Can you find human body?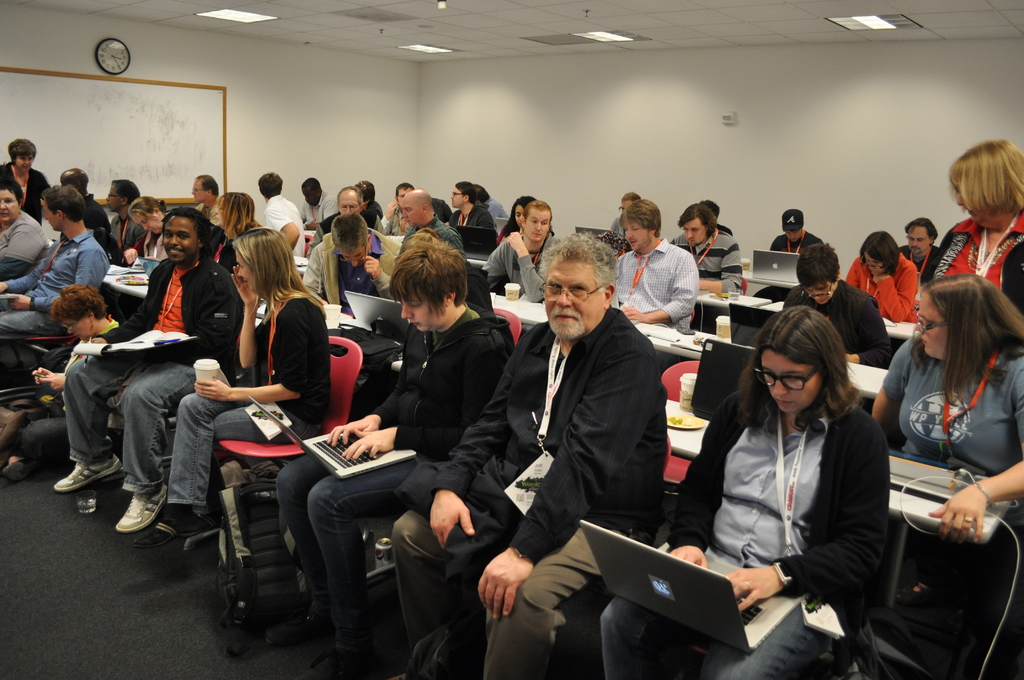
Yes, bounding box: rect(845, 255, 915, 323).
